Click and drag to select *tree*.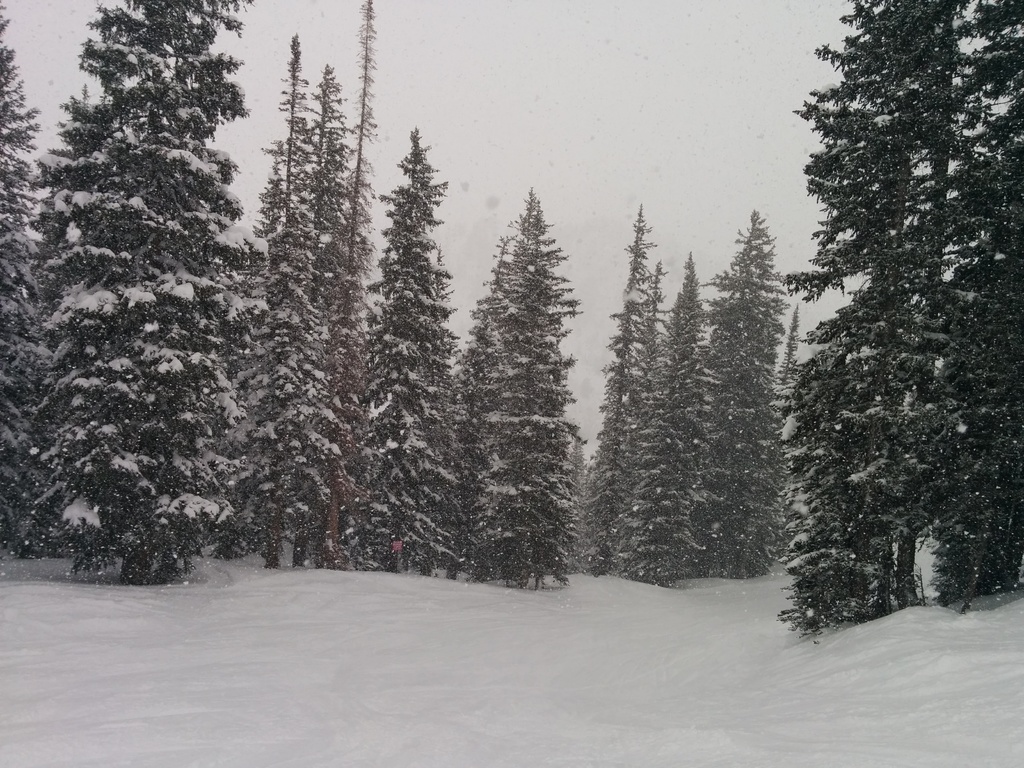
Selection: (x1=773, y1=0, x2=1006, y2=637).
